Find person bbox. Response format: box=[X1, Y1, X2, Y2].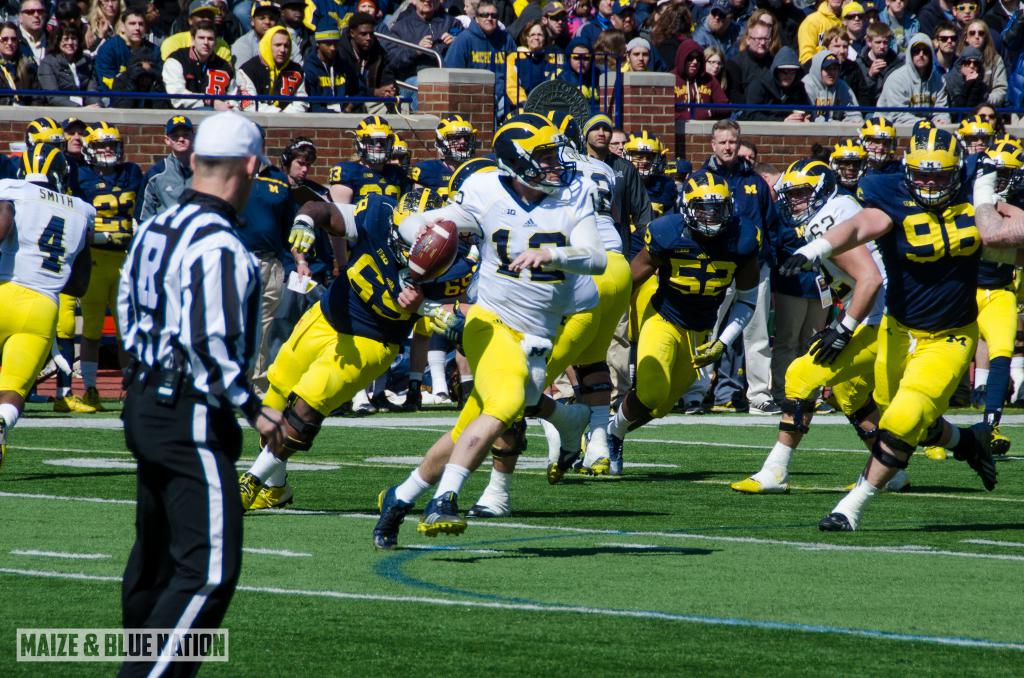
box=[568, 108, 659, 268].
